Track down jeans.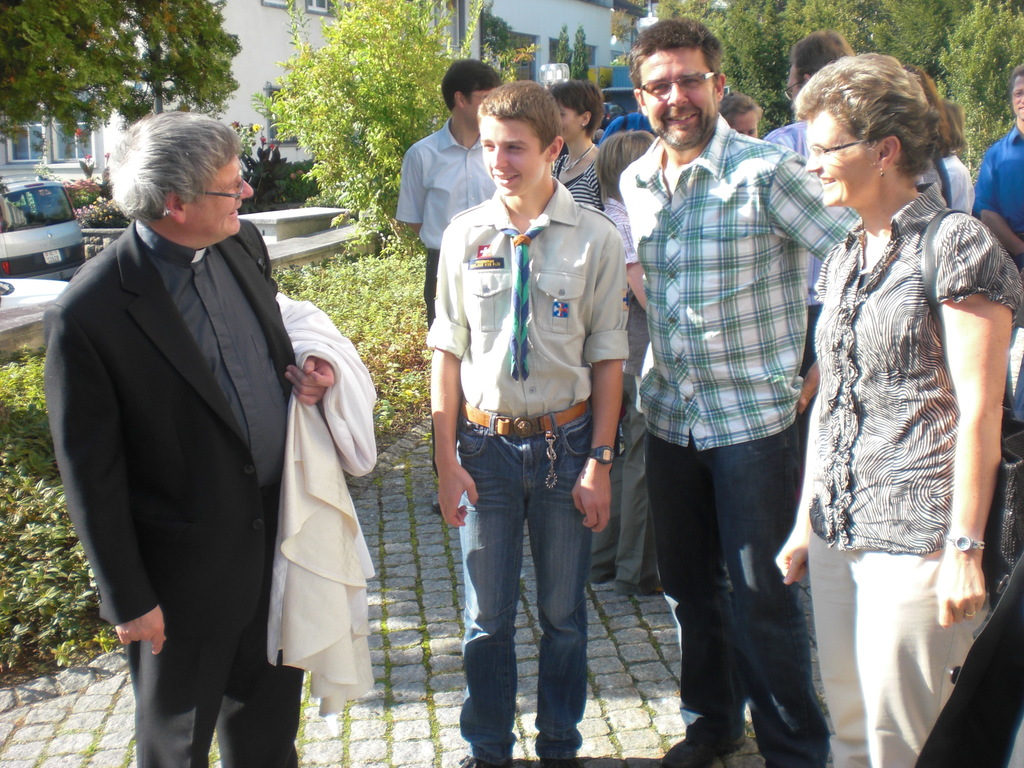
Tracked to locate(647, 424, 829, 767).
